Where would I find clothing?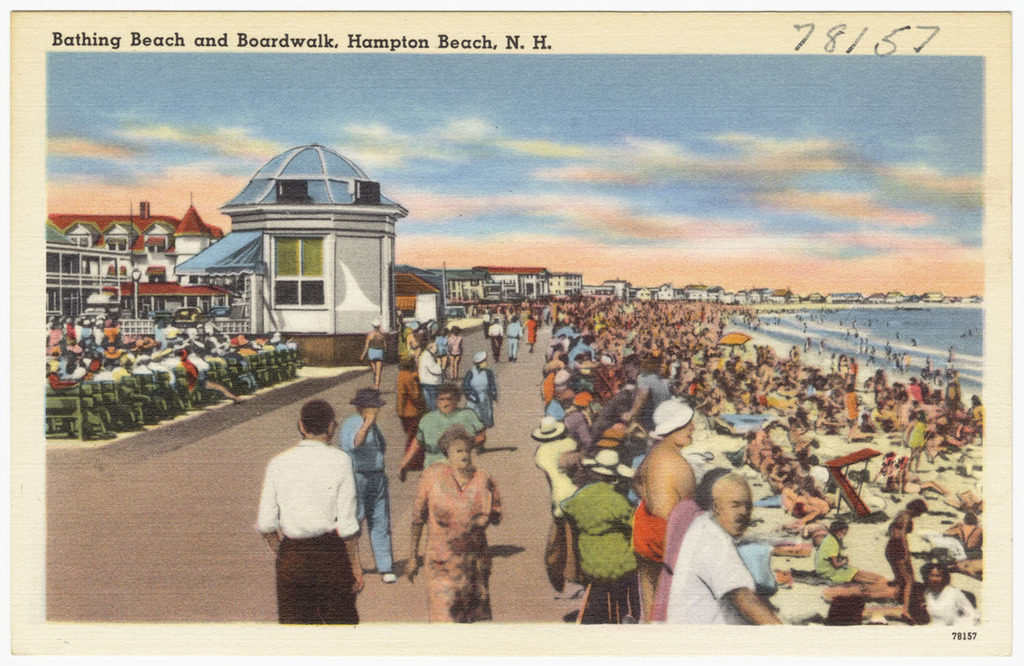
At BBox(416, 352, 449, 400).
